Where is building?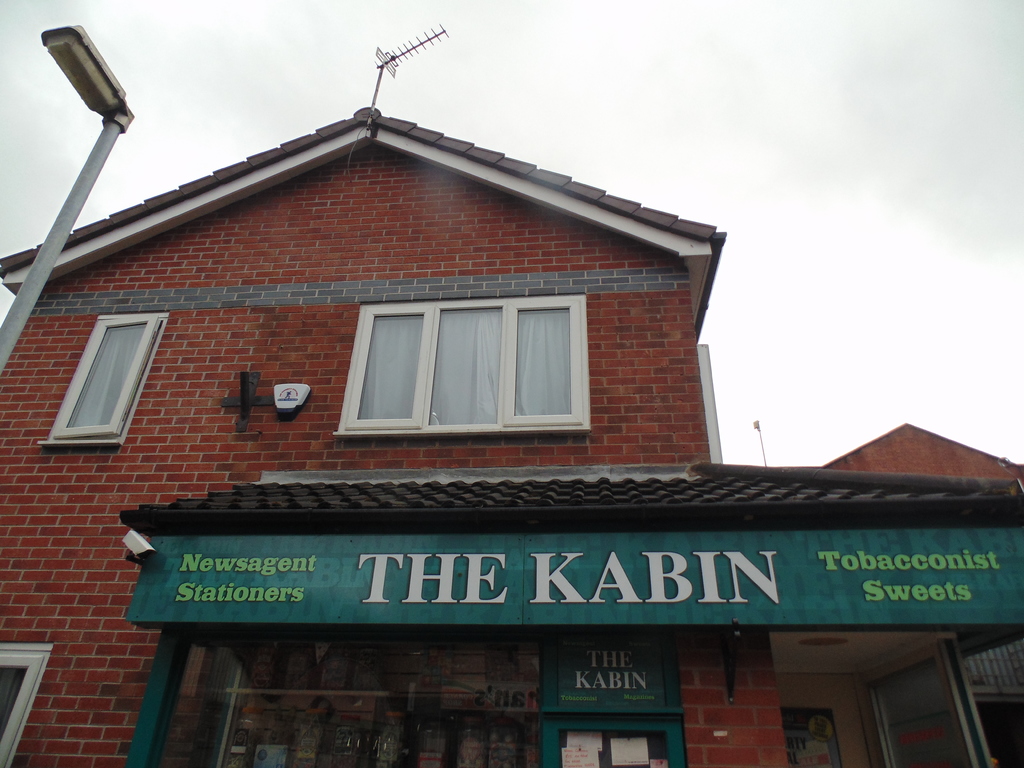
BBox(0, 104, 1023, 767).
